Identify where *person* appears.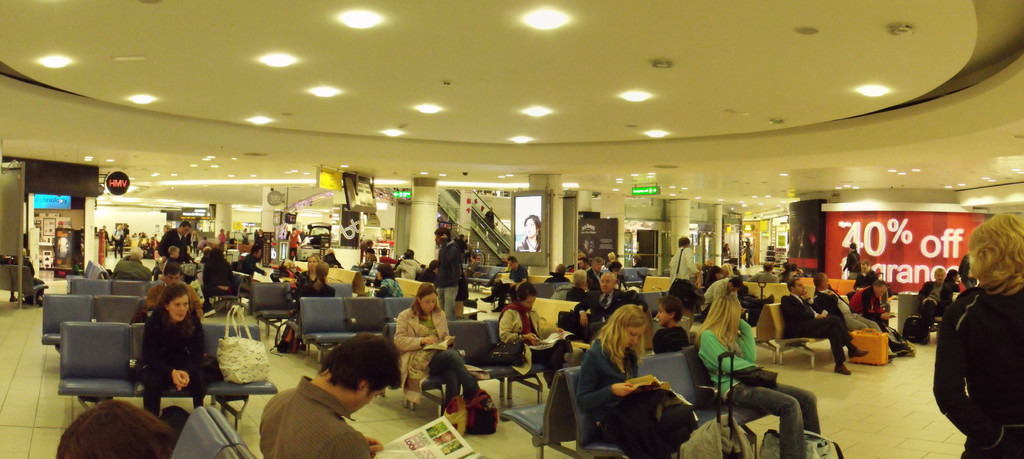
Appears at detection(54, 399, 183, 458).
